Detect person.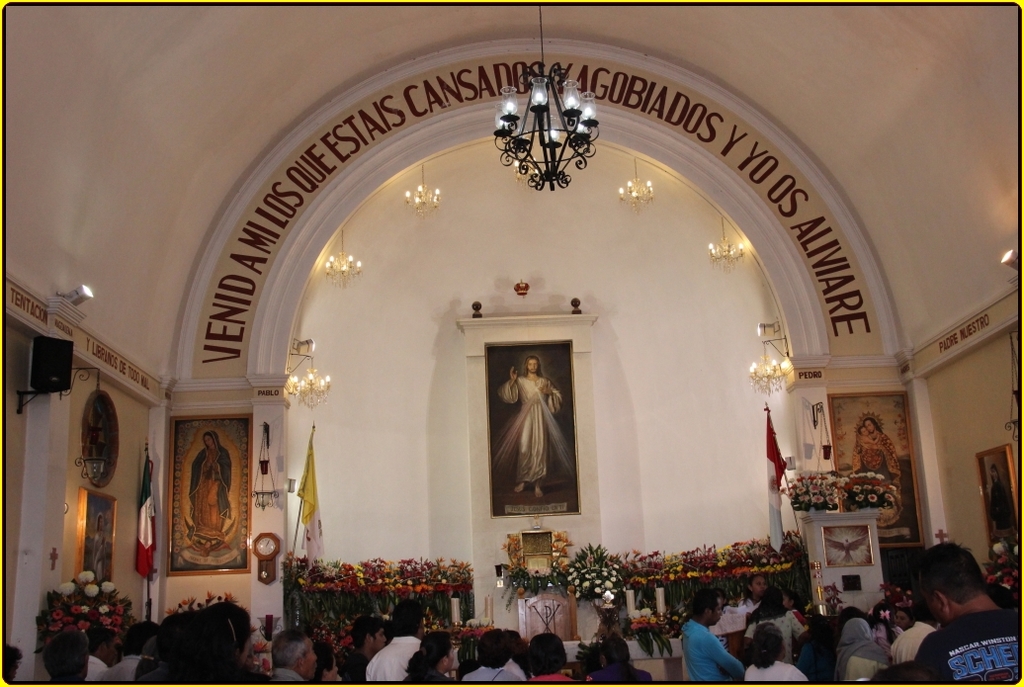
Detected at bbox=[583, 639, 655, 686].
